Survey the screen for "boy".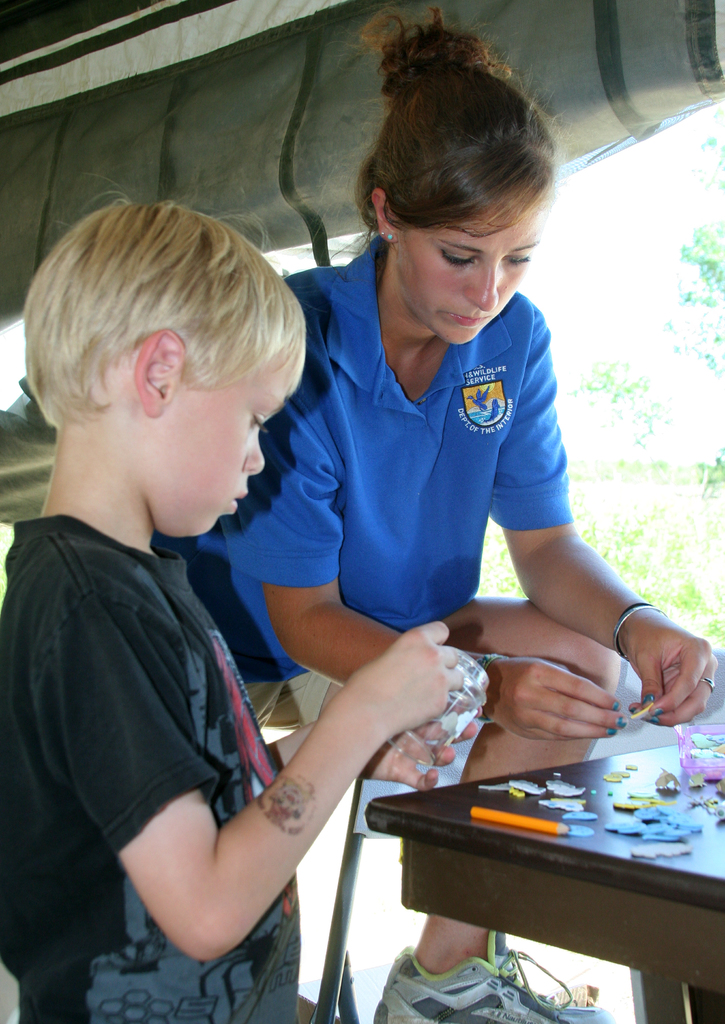
Survey found: (x1=0, y1=188, x2=488, y2=1023).
